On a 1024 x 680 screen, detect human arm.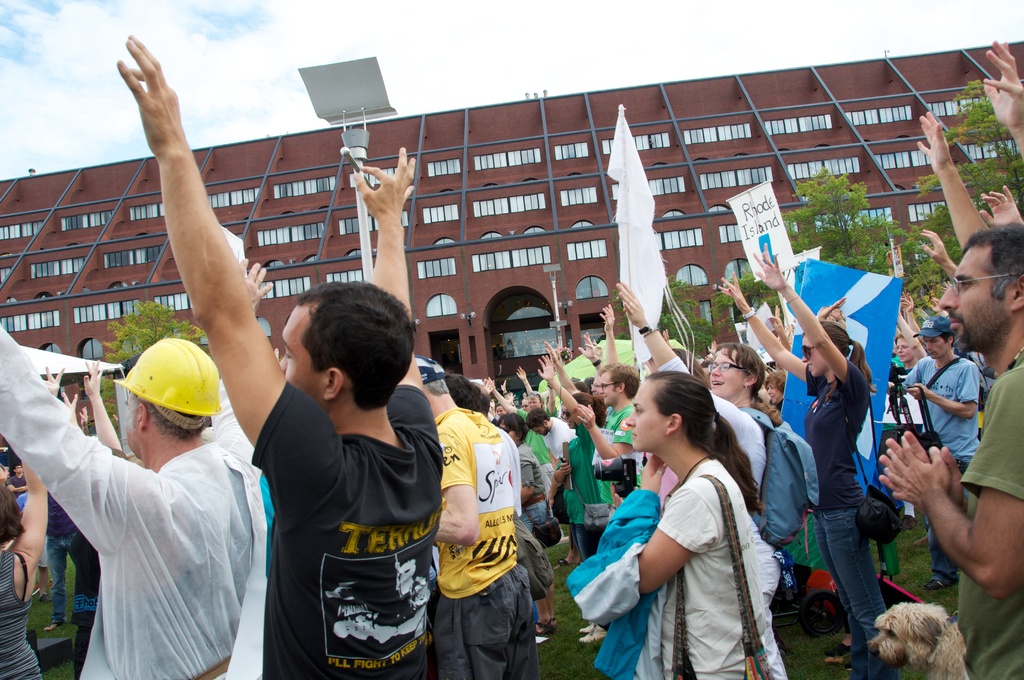
[x1=479, y1=382, x2=519, y2=429].
